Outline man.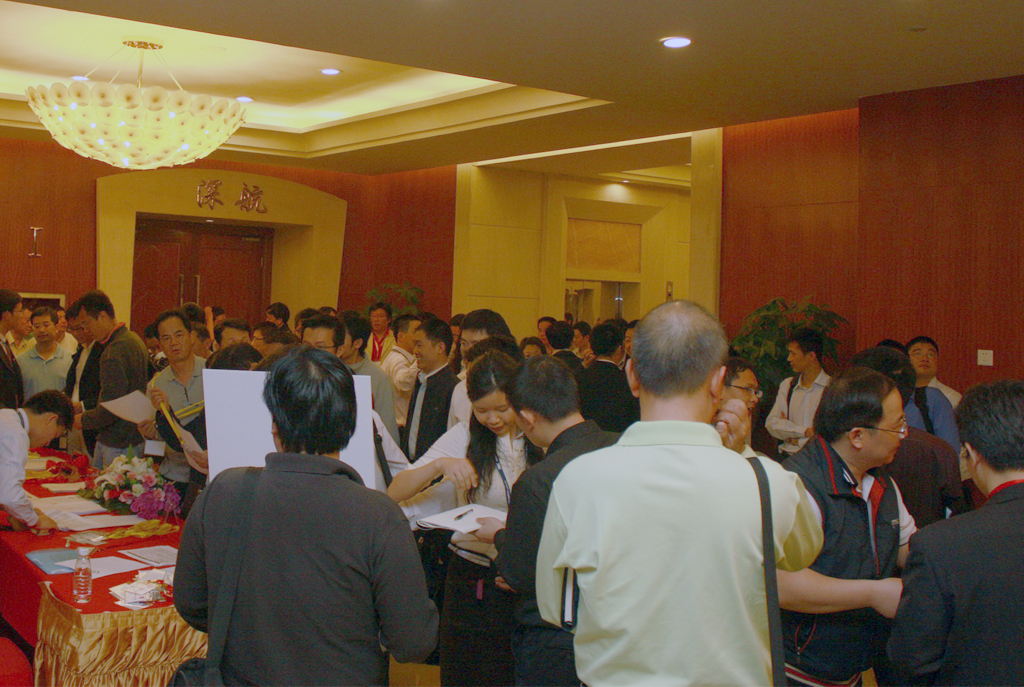
Outline: l=847, t=344, r=961, b=530.
